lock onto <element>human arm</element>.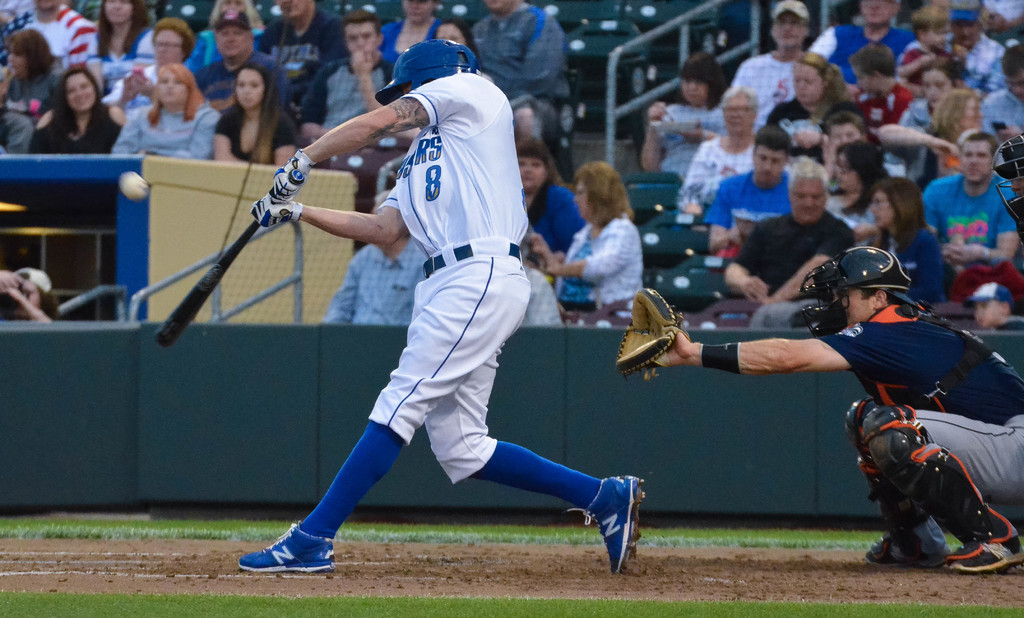
Locked: <box>248,179,409,248</box>.
